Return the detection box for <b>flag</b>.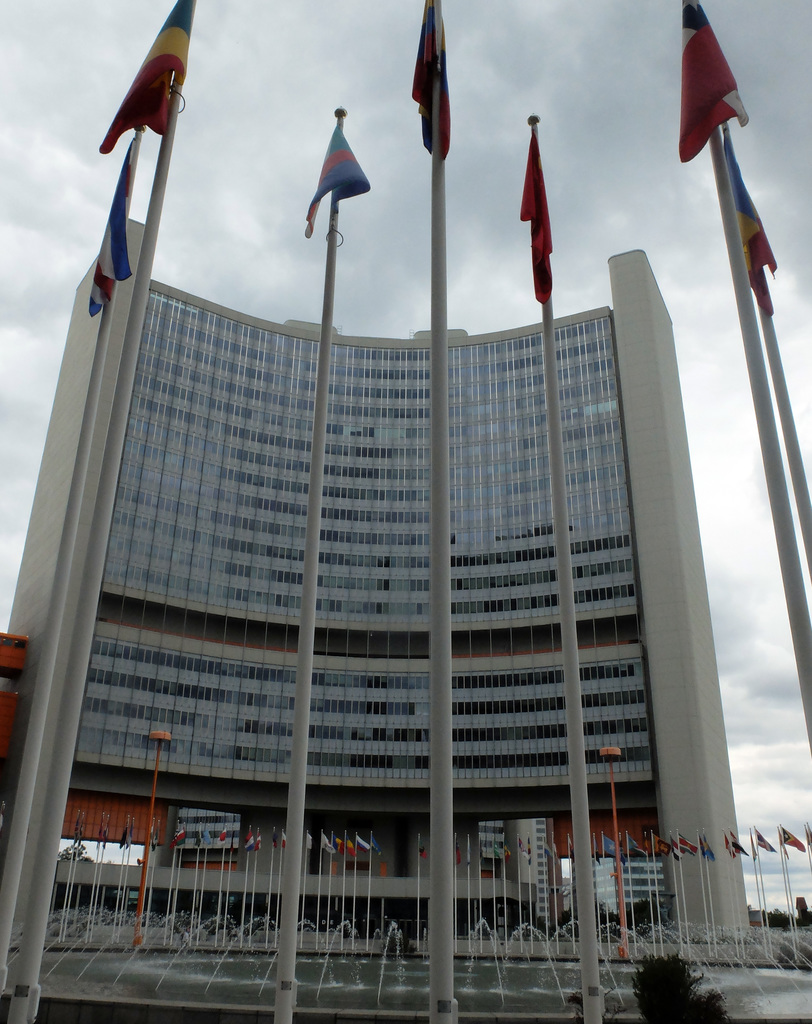
<bbox>355, 839, 377, 856</bbox>.
